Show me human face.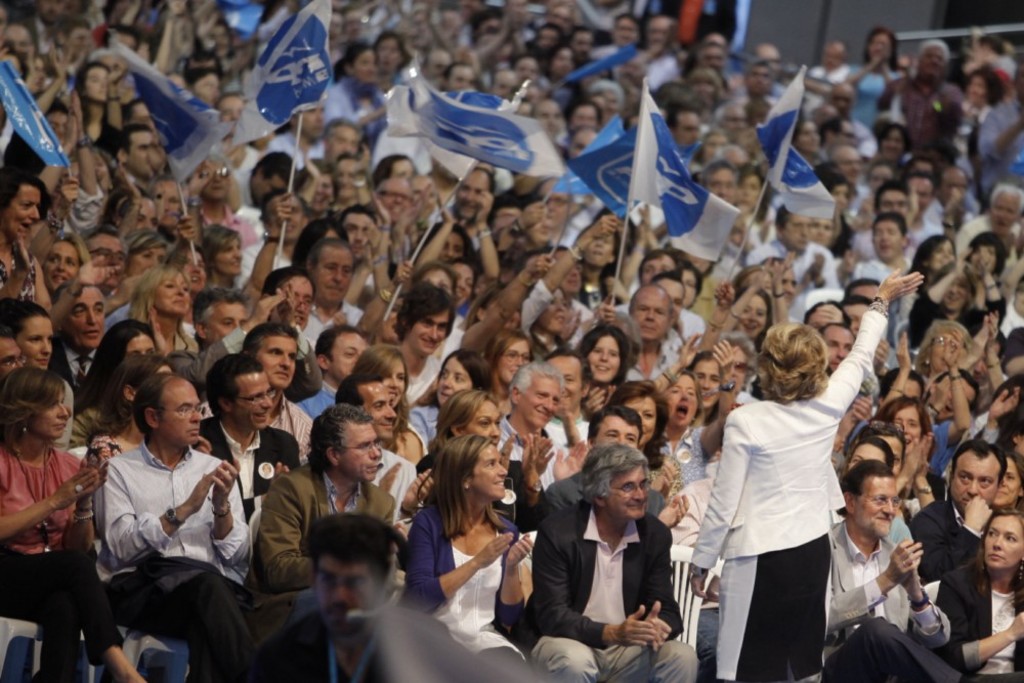
human face is here: [x1=473, y1=441, x2=506, y2=498].
